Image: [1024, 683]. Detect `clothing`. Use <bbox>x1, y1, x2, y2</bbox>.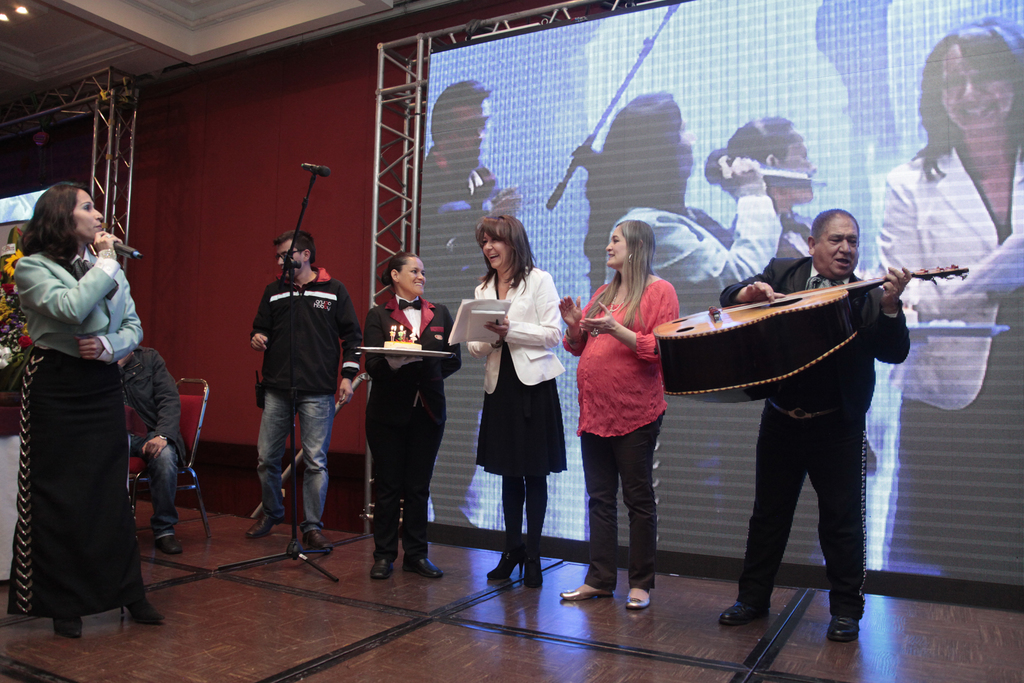
<bbox>7, 251, 145, 621</bbox>.
